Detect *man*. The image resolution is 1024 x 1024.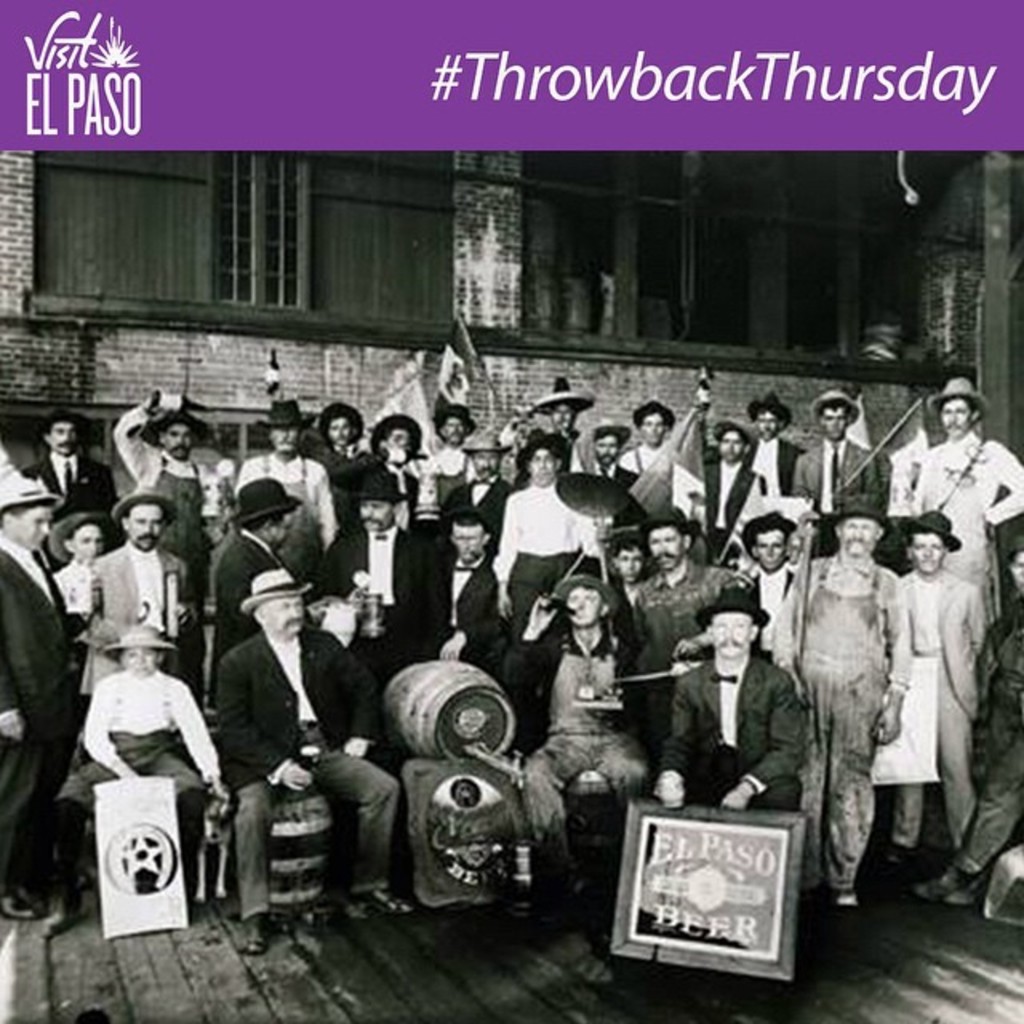
(787, 477, 965, 922).
